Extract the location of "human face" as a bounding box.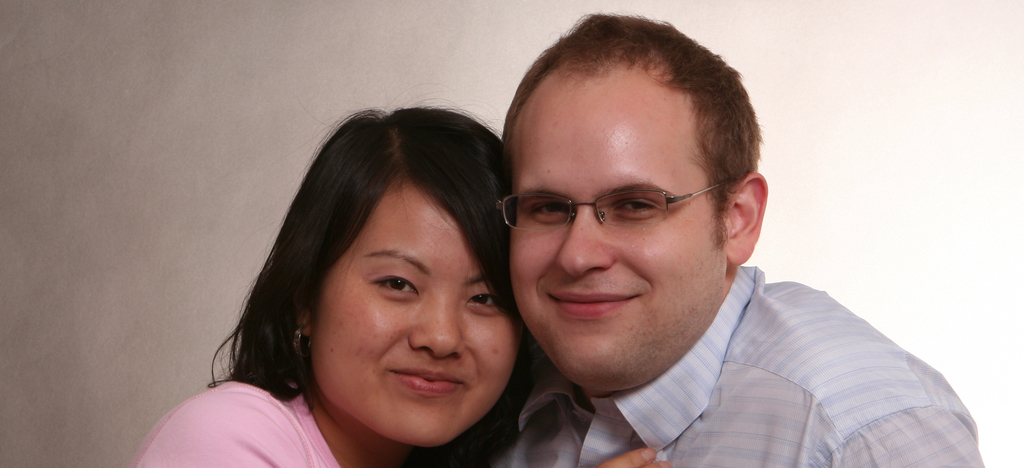
rect(310, 182, 524, 448).
